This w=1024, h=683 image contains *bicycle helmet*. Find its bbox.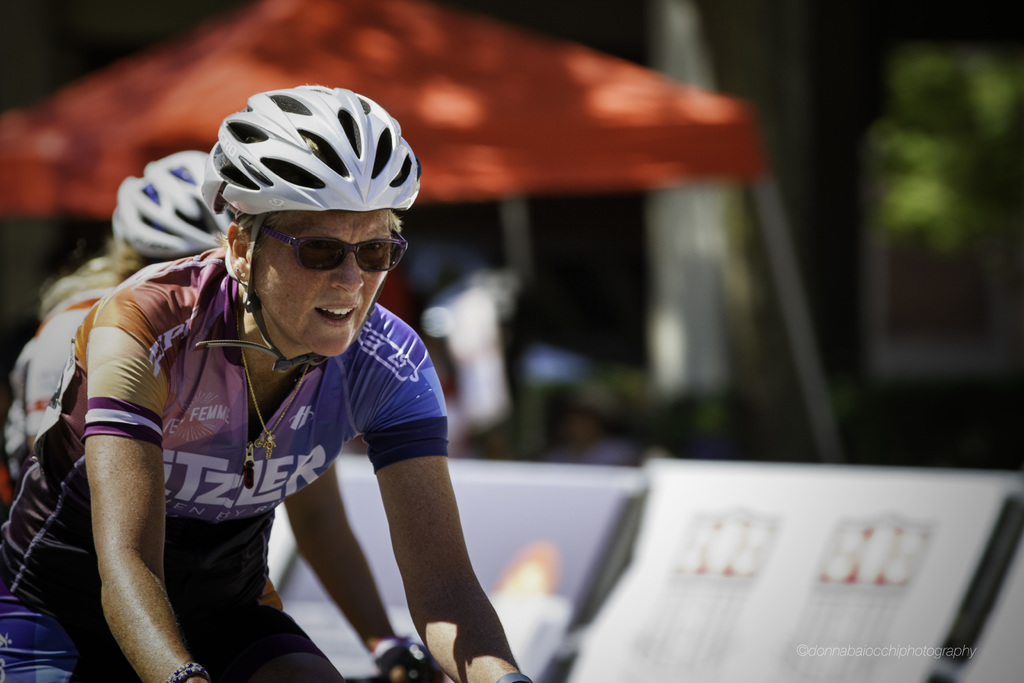
crop(104, 150, 232, 260).
